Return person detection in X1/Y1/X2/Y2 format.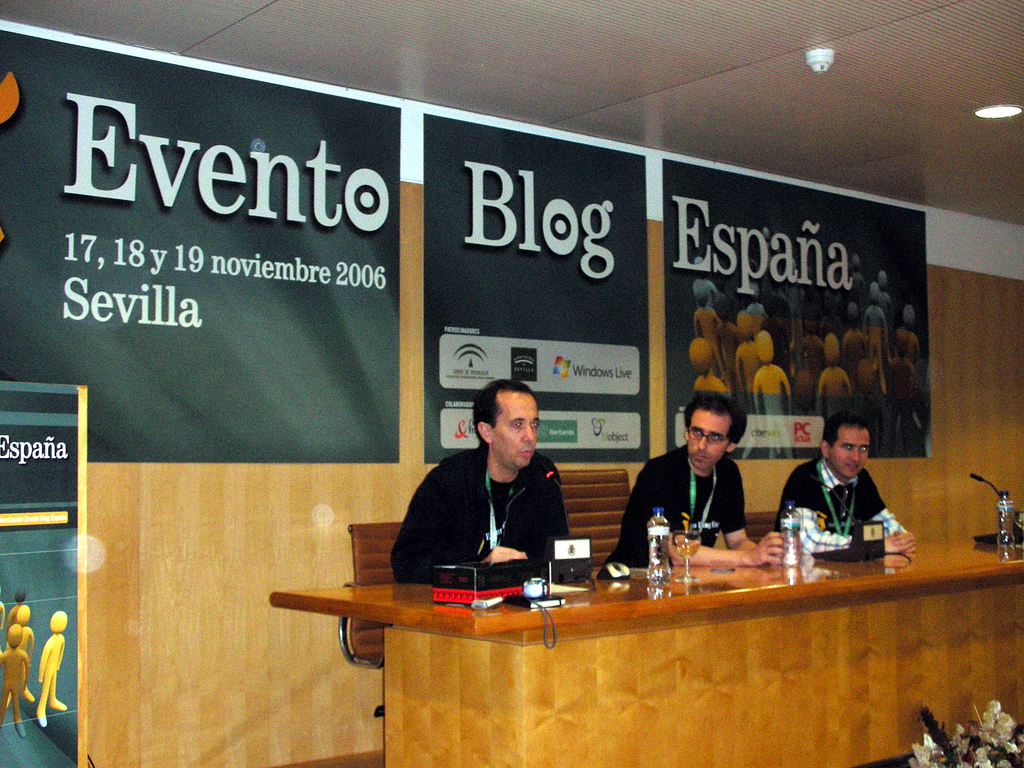
37/609/72/729.
